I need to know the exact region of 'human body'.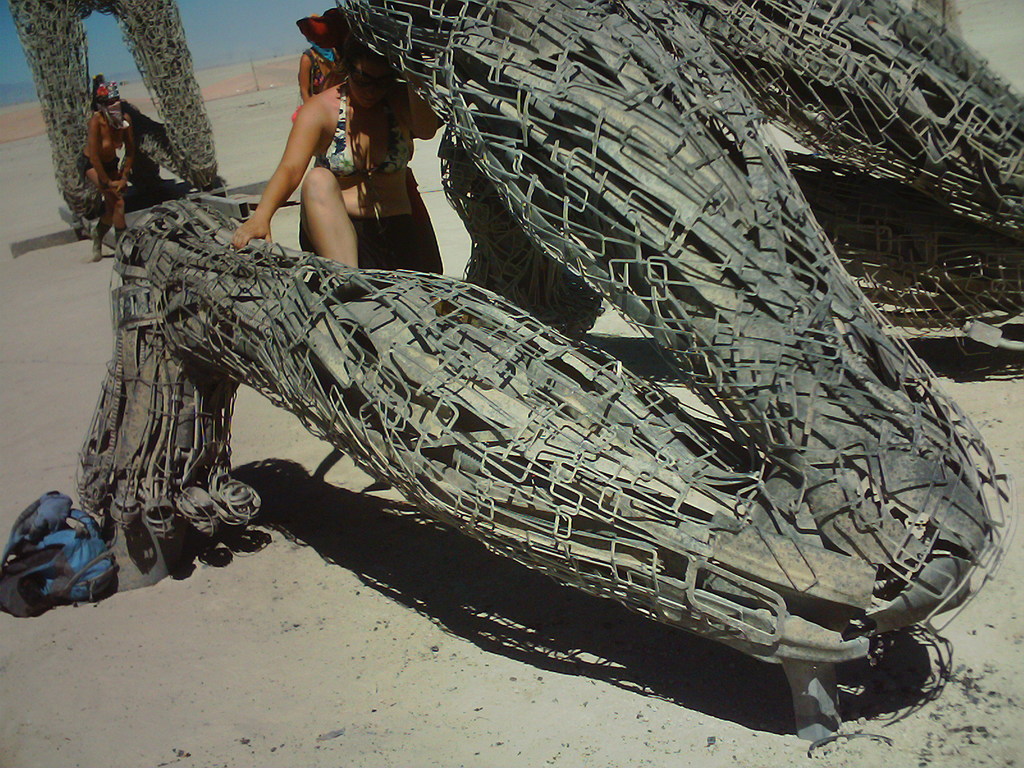
Region: bbox=[220, 37, 436, 259].
